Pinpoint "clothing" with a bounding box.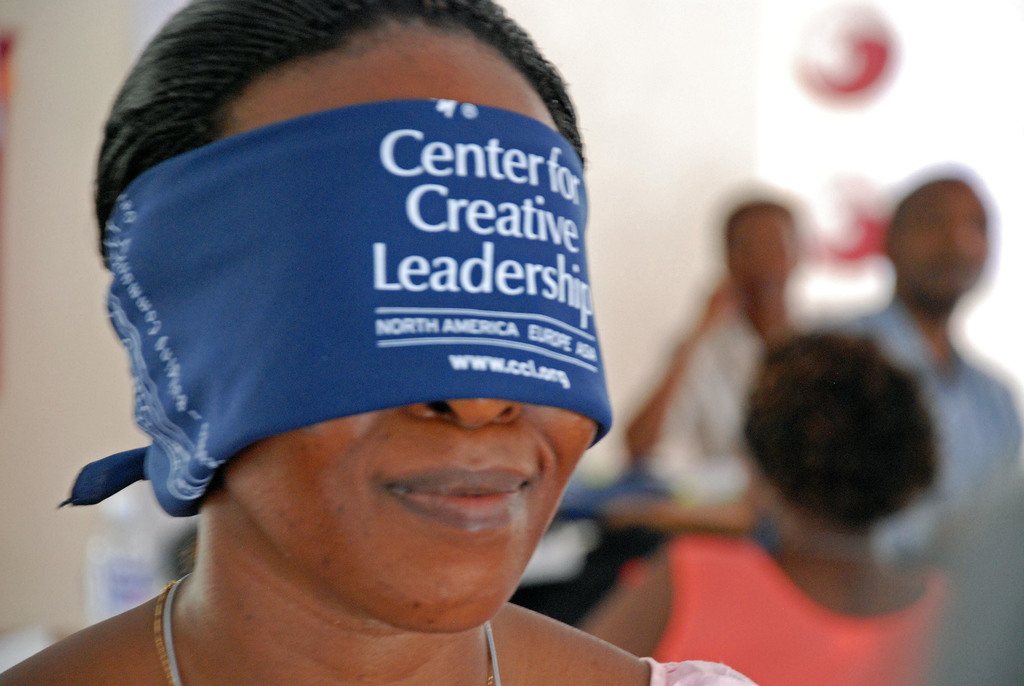
box(669, 302, 769, 506).
